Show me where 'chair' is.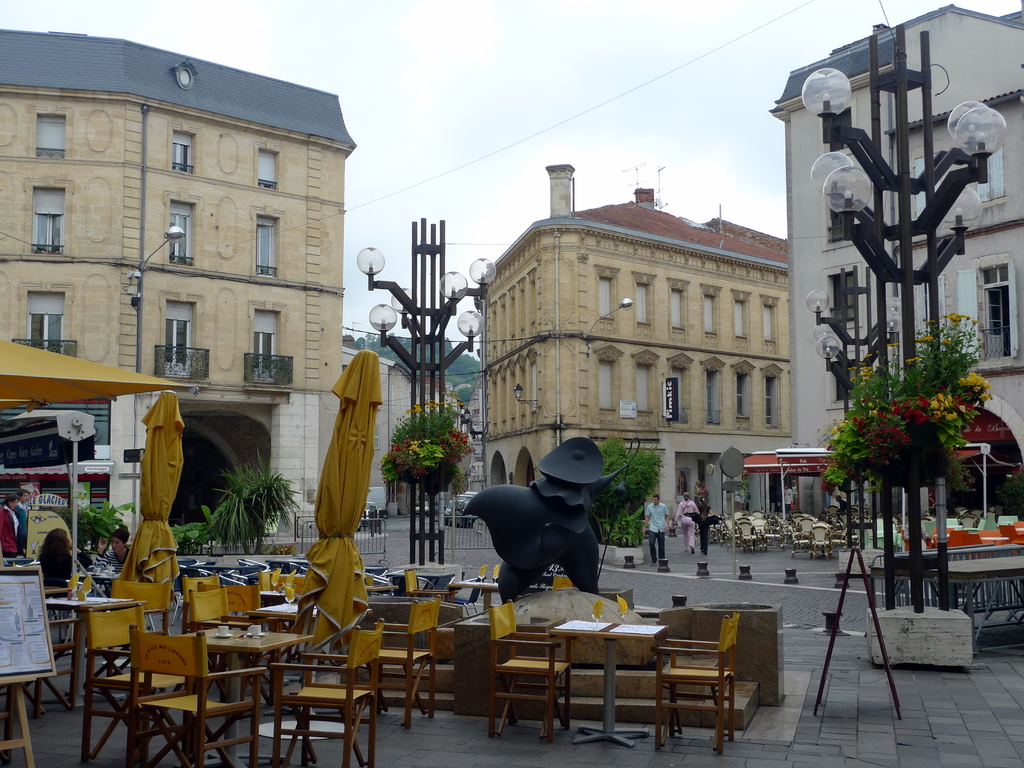
'chair' is at <bbox>488, 598, 574, 744</bbox>.
